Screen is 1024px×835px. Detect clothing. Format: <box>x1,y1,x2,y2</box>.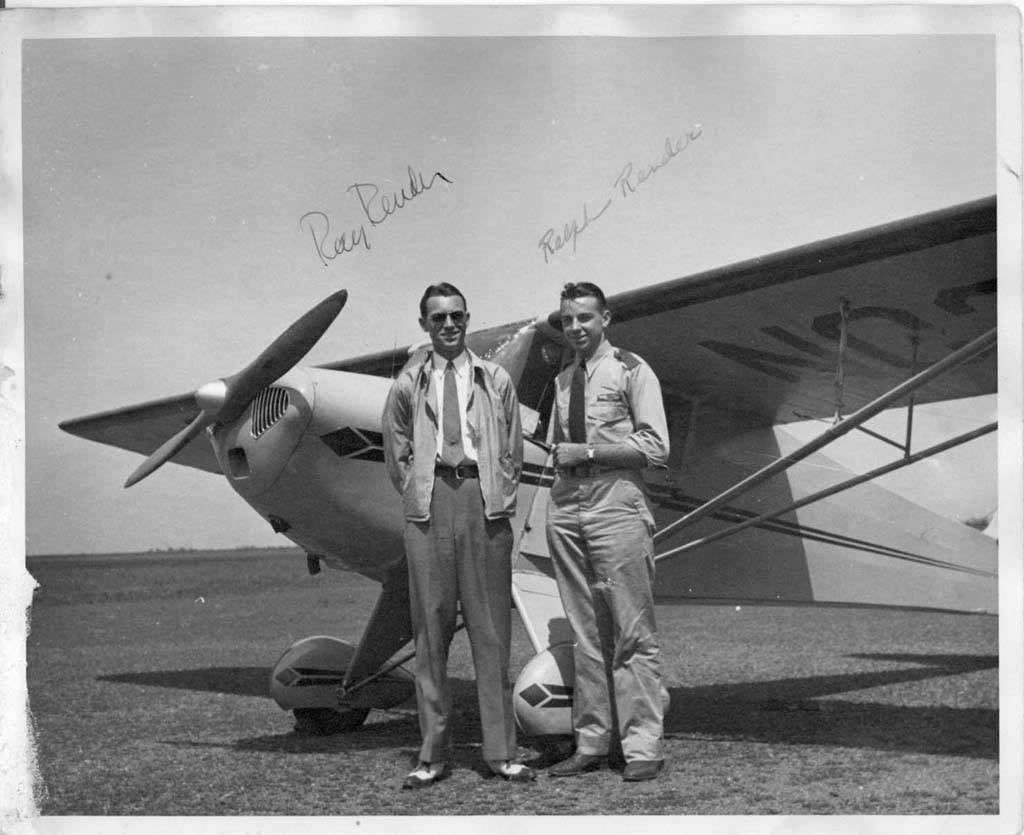
<box>383,343,523,763</box>.
